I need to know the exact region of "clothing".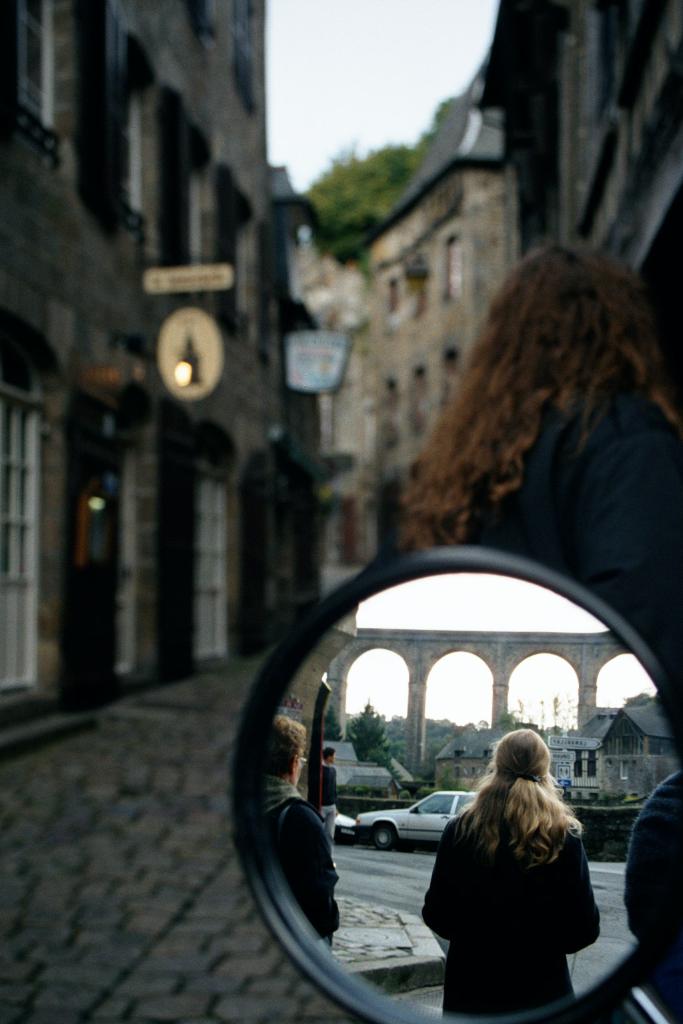
Region: (428,775,608,985).
